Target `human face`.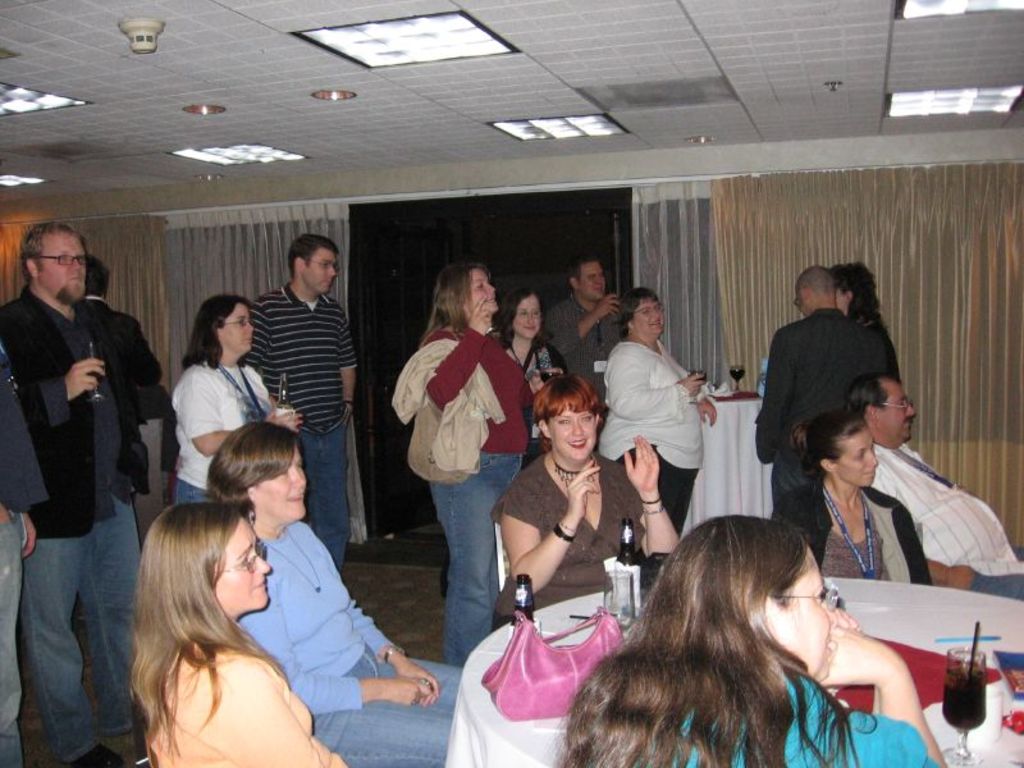
Target region: Rect(773, 540, 836, 676).
